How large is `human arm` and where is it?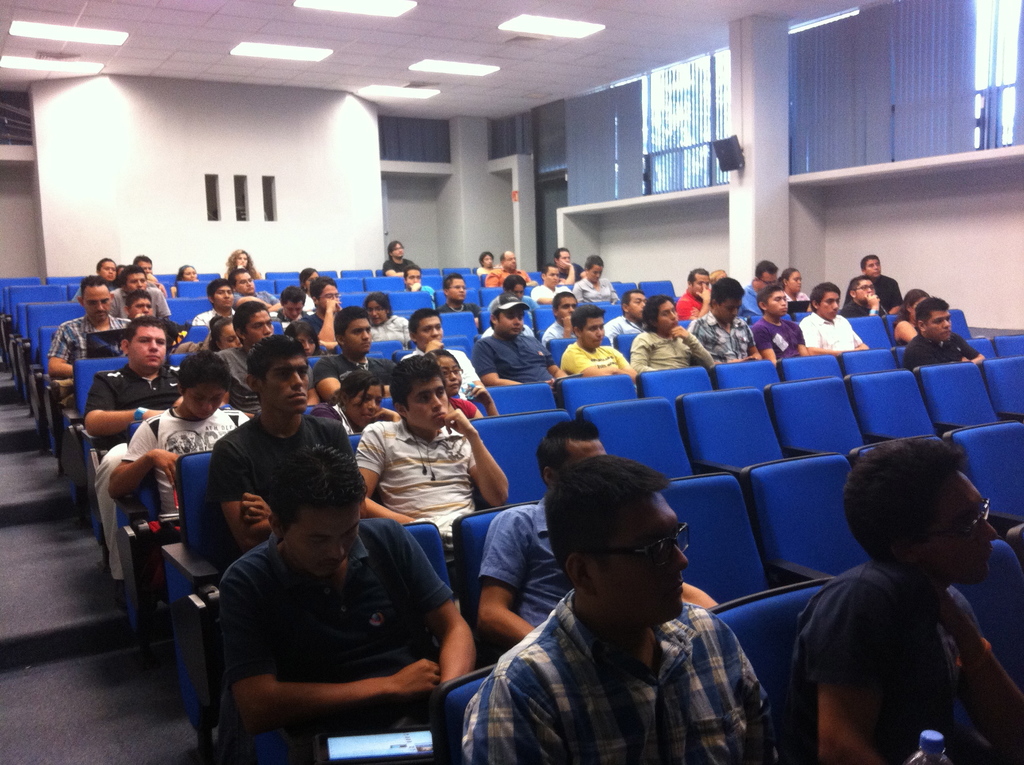
Bounding box: bbox=(906, 344, 914, 365).
